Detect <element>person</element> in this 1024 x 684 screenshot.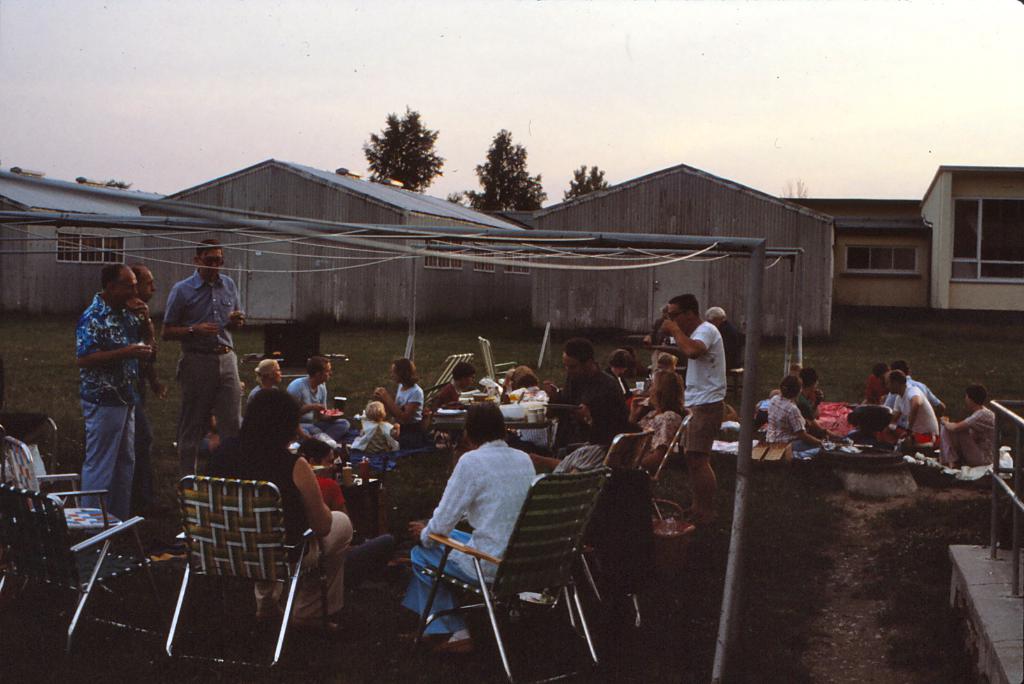
Detection: x1=357, y1=406, x2=404, y2=454.
